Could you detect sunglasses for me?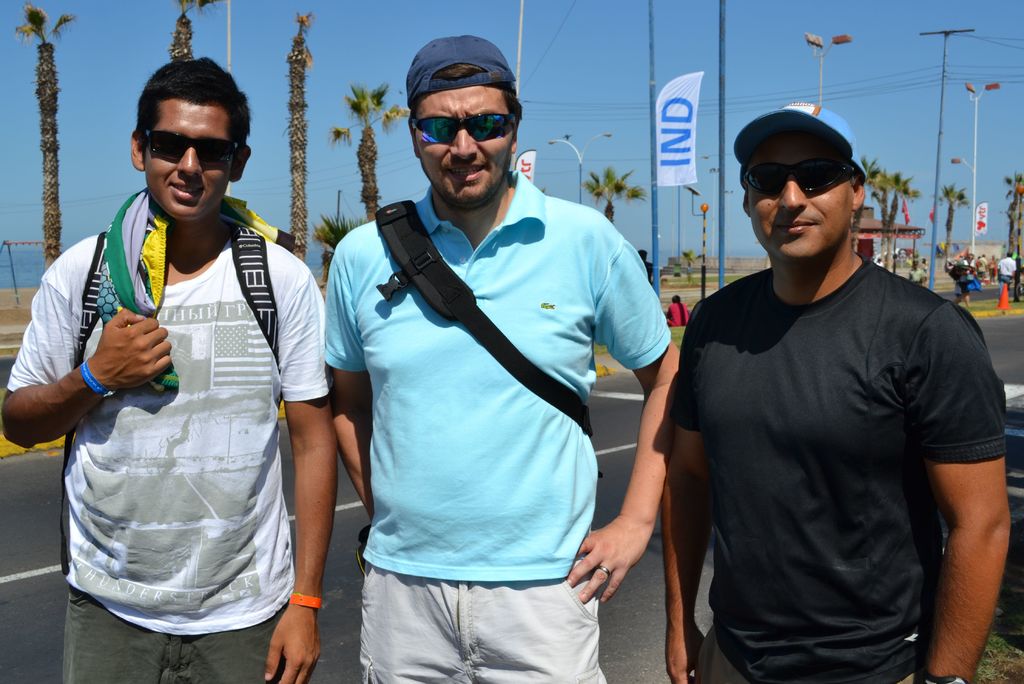
Detection result: l=746, t=161, r=857, b=196.
